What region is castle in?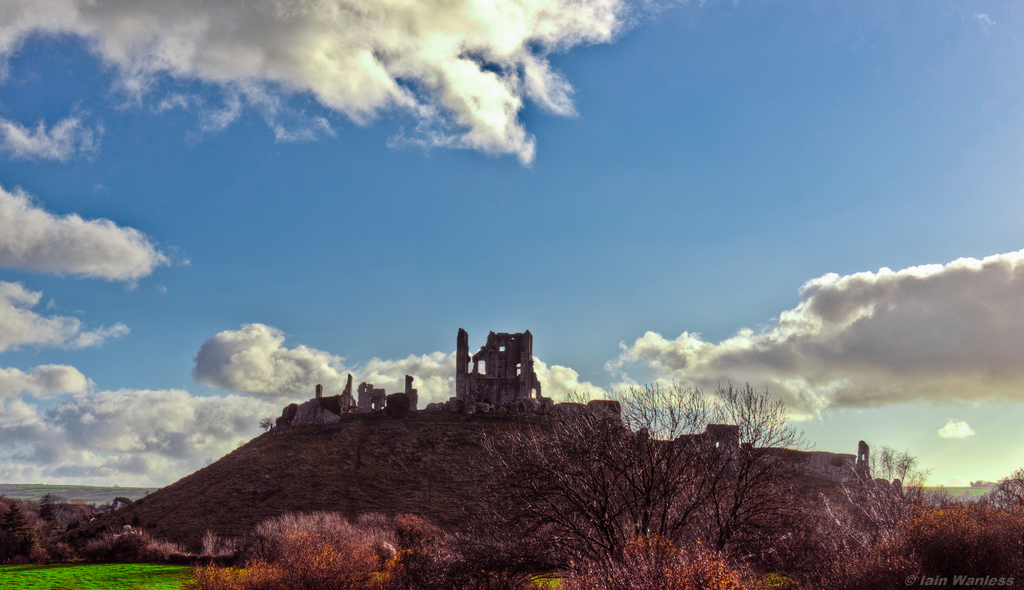
[left=290, top=374, right=421, bottom=431].
